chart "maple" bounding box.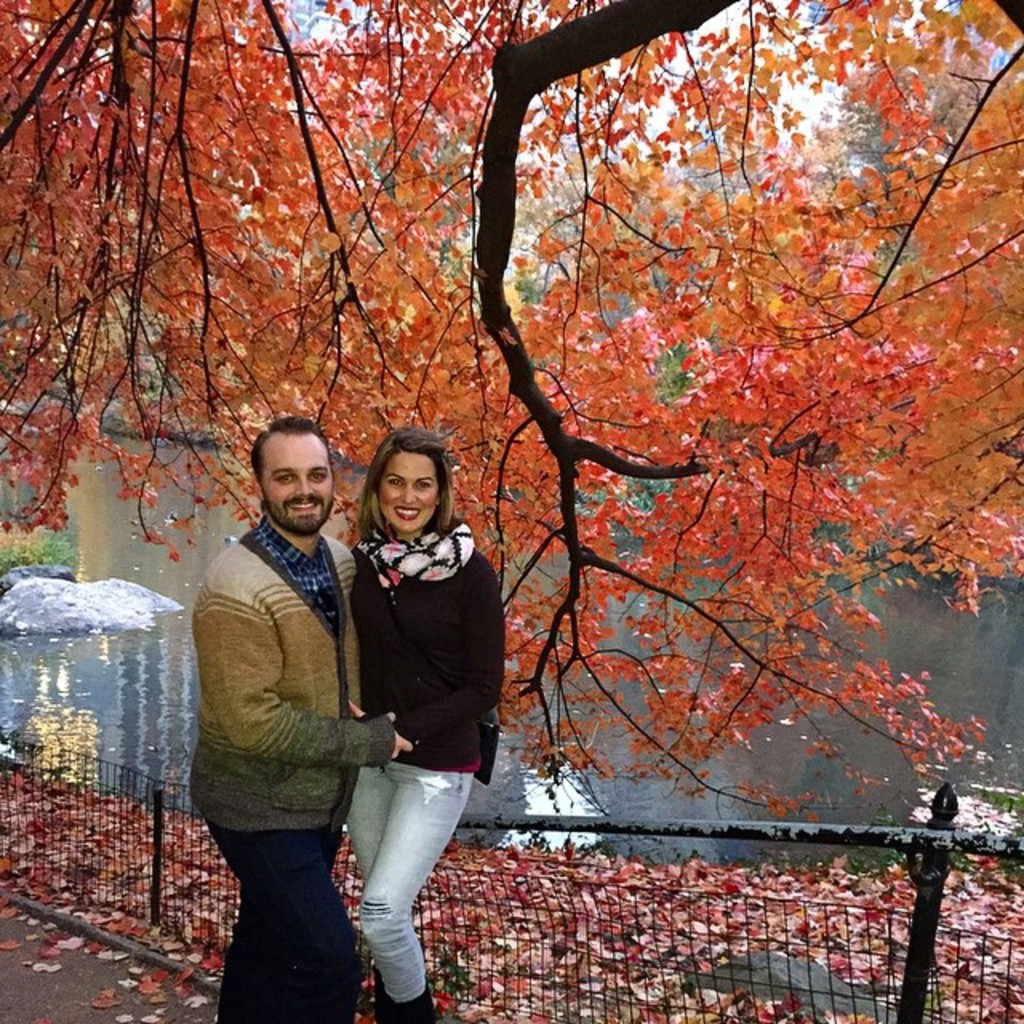
Charted: 5/5/1011/826.
